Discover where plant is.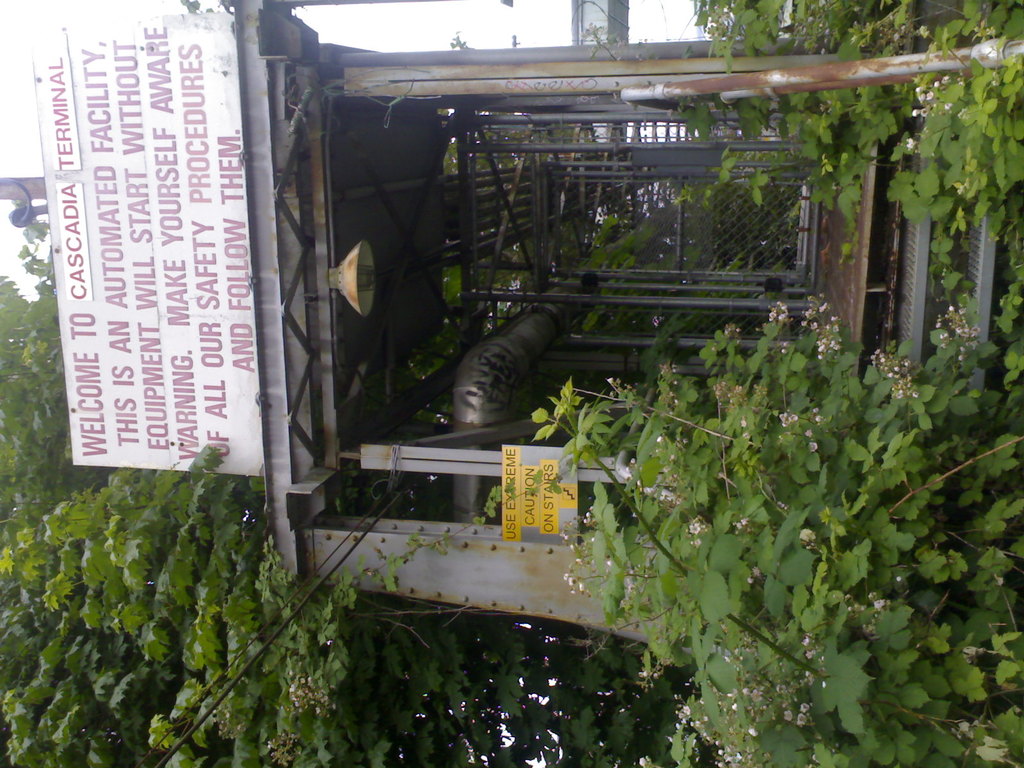
Discovered at (x1=694, y1=0, x2=1023, y2=248).
